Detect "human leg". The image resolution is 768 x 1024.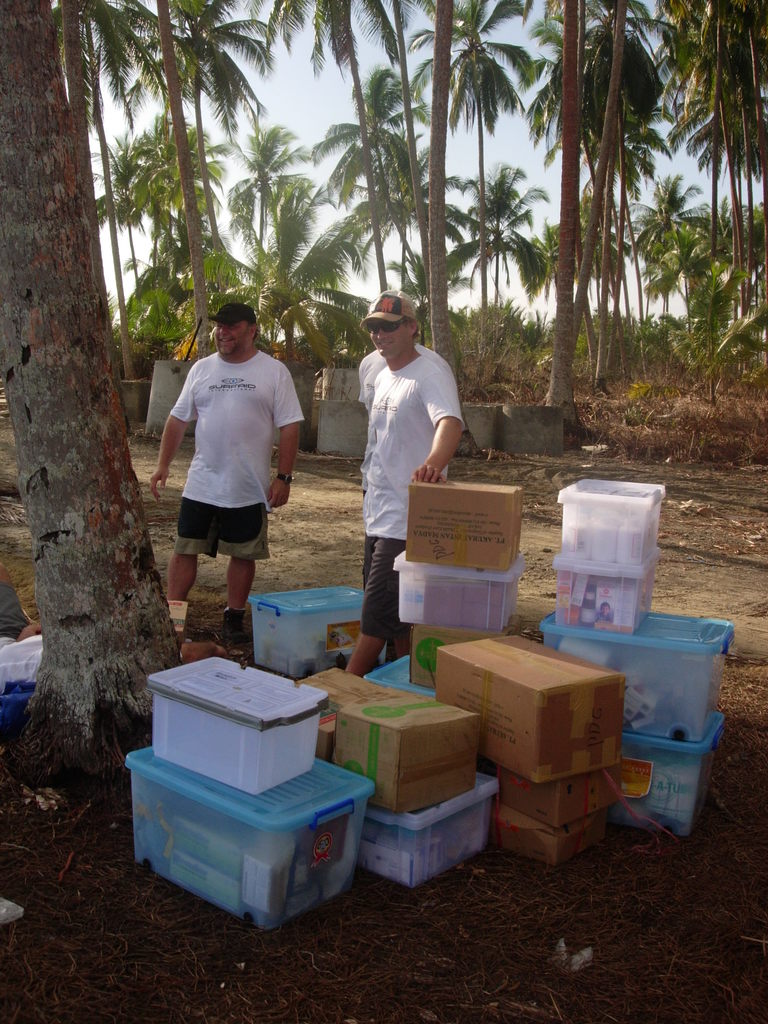
x1=350 y1=535 x2=396 y2=666.
